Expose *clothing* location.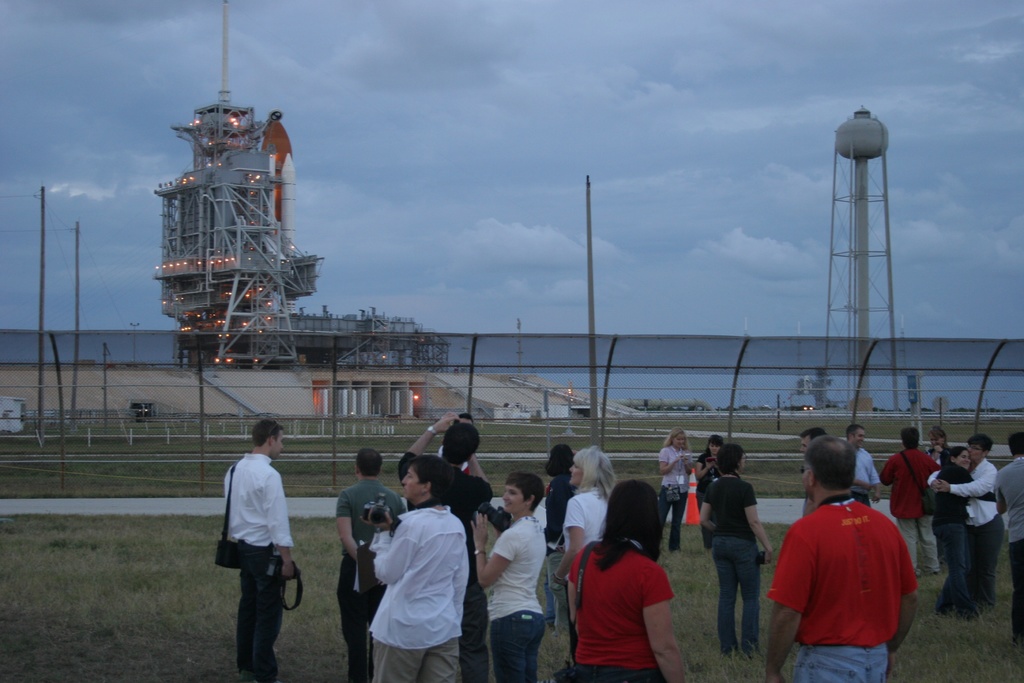
Exposed at <bbox>563, 487, 610, 651</bbox>.
